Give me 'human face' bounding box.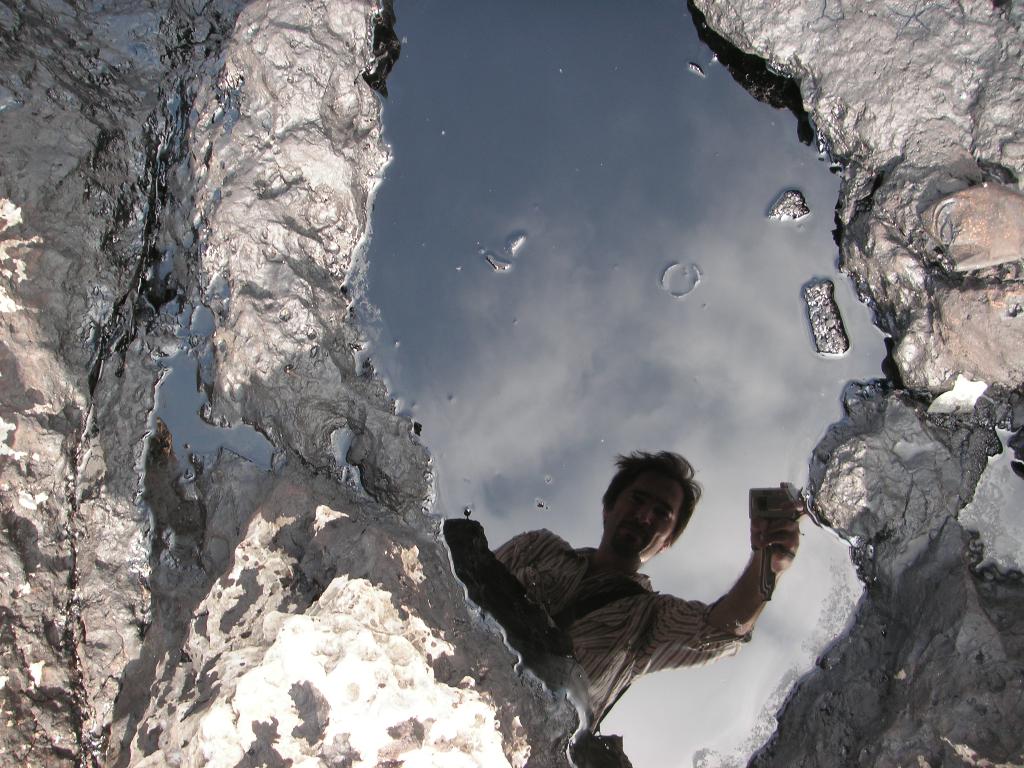
{"left": 607, "top": 474, "right": 674, "bottom": 559}.
